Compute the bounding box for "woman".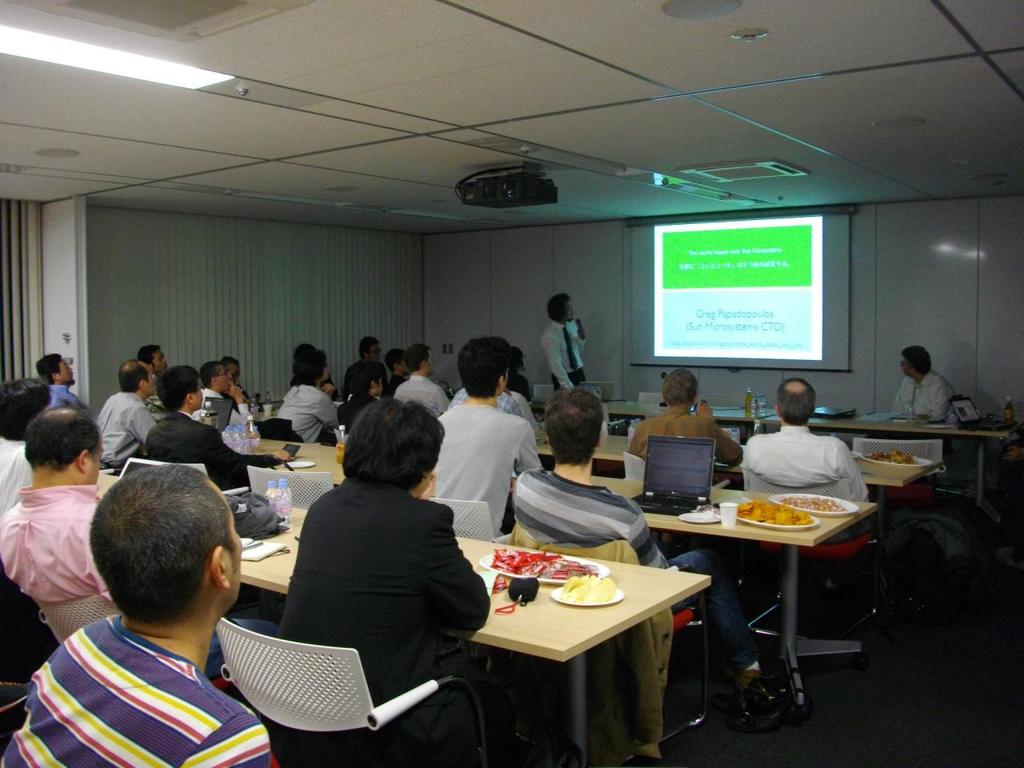
box(276, 350, 341, 442).
